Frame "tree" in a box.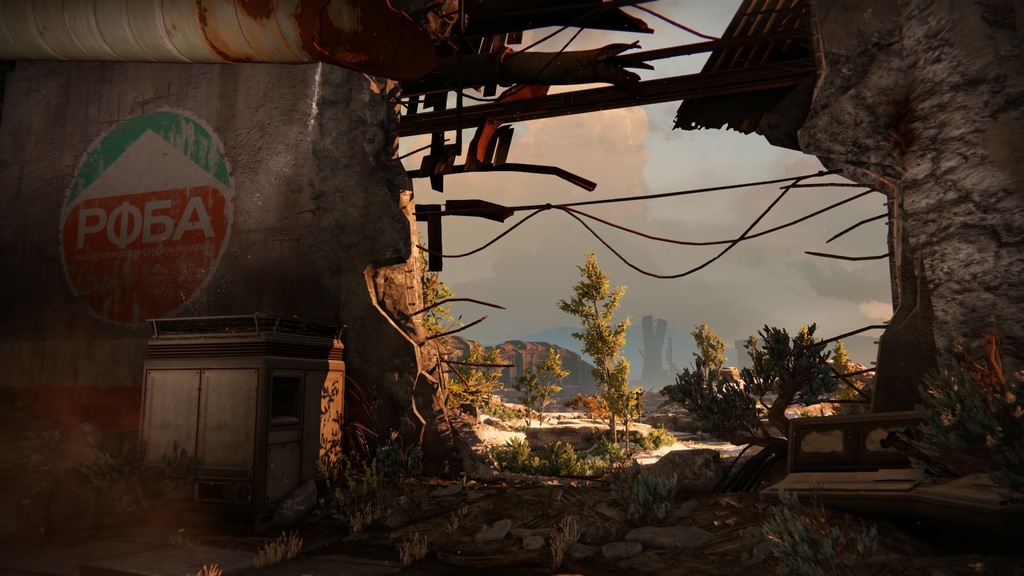
pyautogui.locateOnScreen(563, 225, 650, 449).
